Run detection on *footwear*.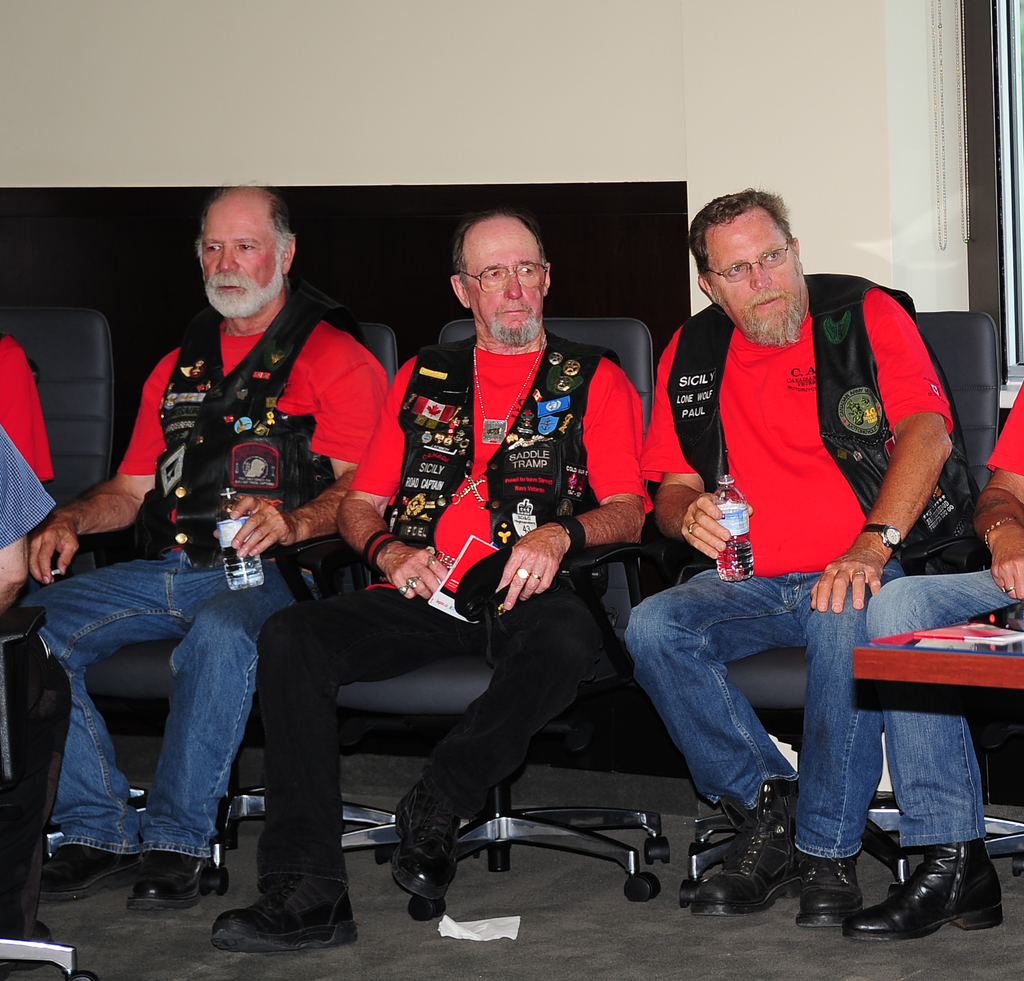
Result: [388,774,454,896].
